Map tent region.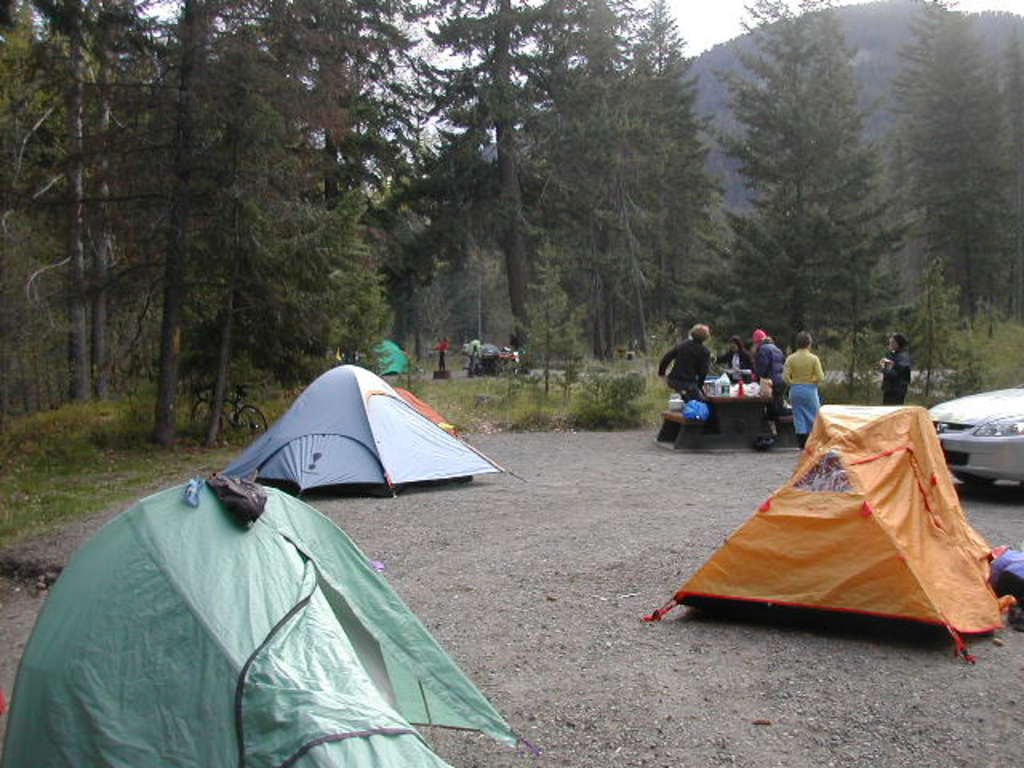
Mapped to 214,363,526,494.
